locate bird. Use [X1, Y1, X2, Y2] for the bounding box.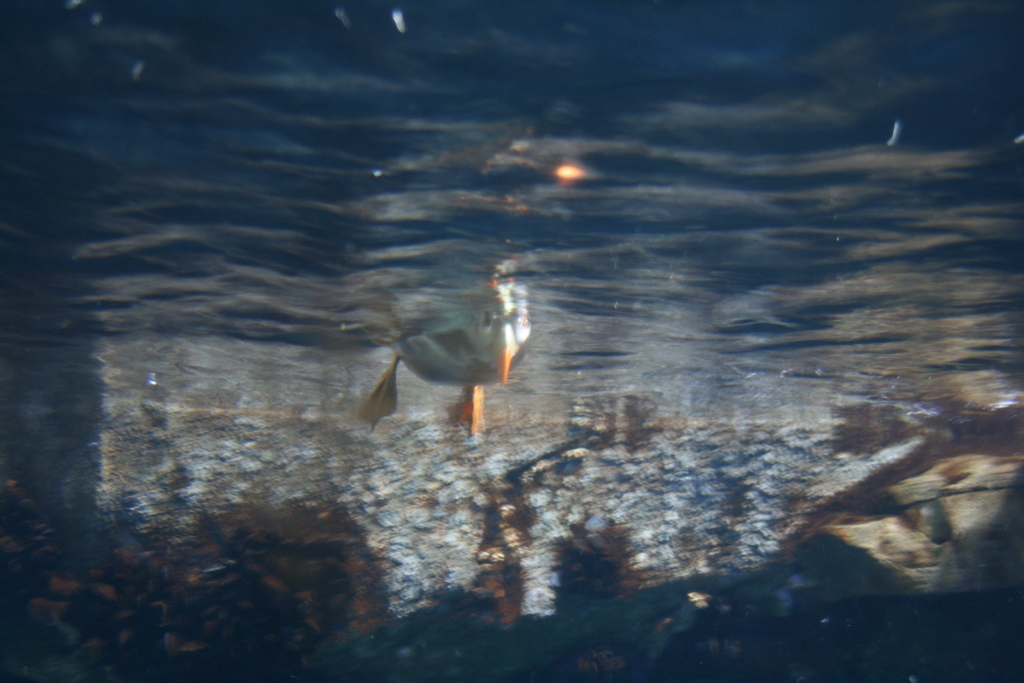
[353, 300, 538, 440].
